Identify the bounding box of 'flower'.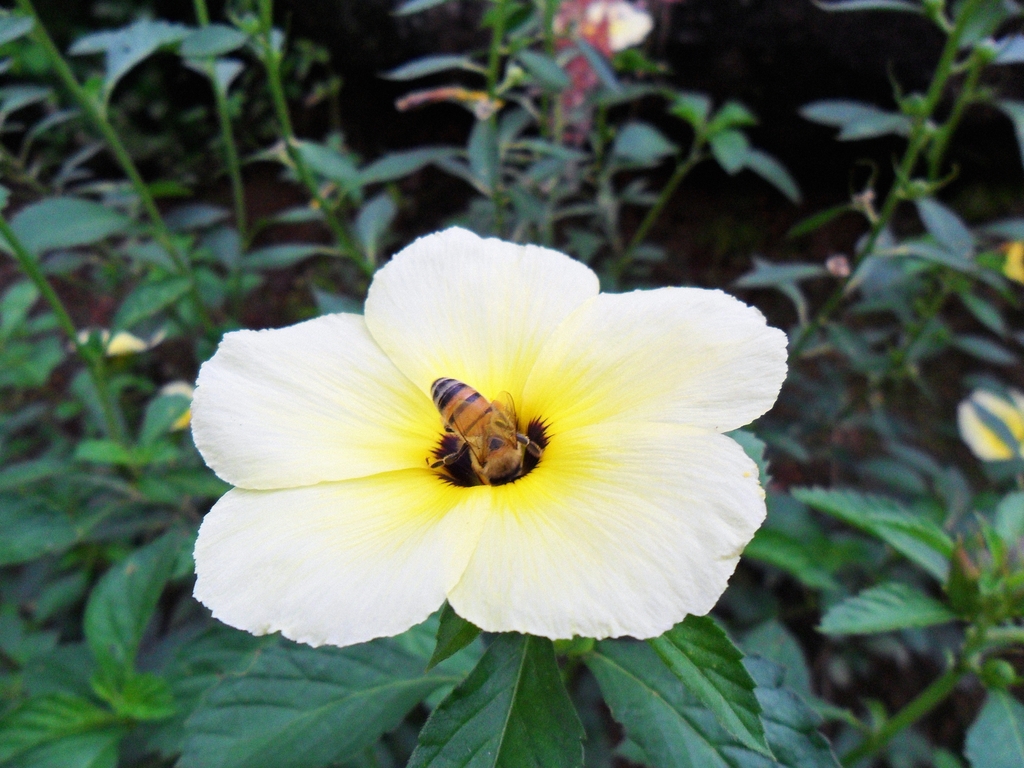
[x1=944, y1=382, x2=1023, y2=467].
